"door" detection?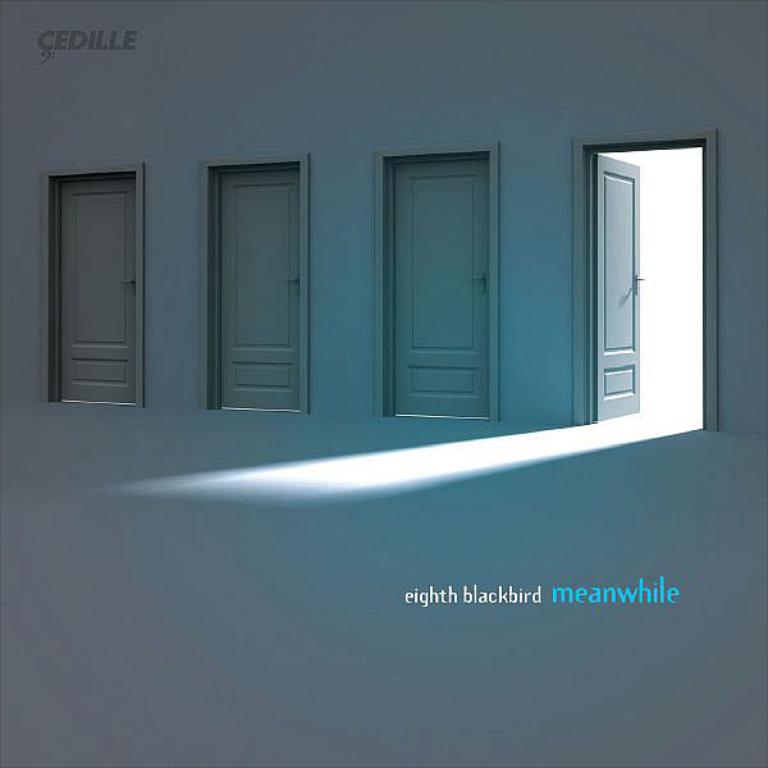
Rect(594, 151, 641, 422)
